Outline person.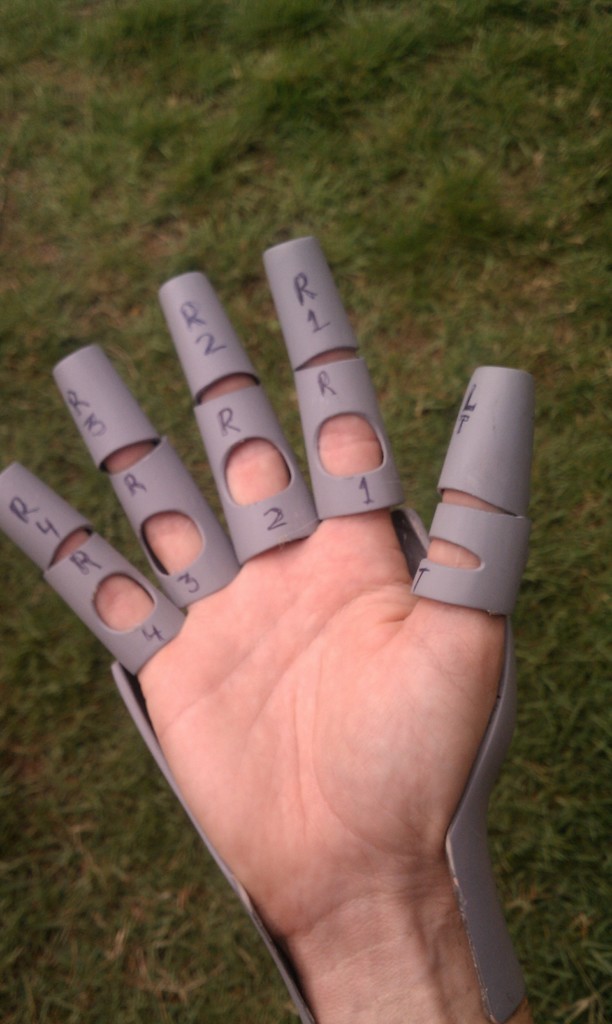
Outline: (left=0, top=244, right=534, bottom=1023).
